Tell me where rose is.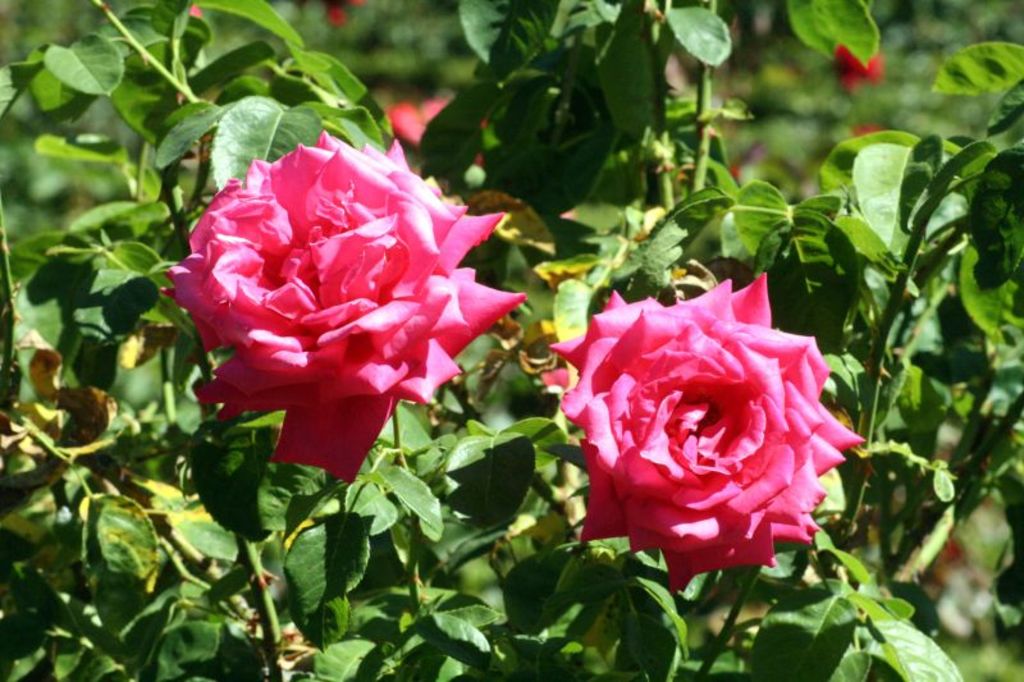
rose is at [548,271,868,594].
